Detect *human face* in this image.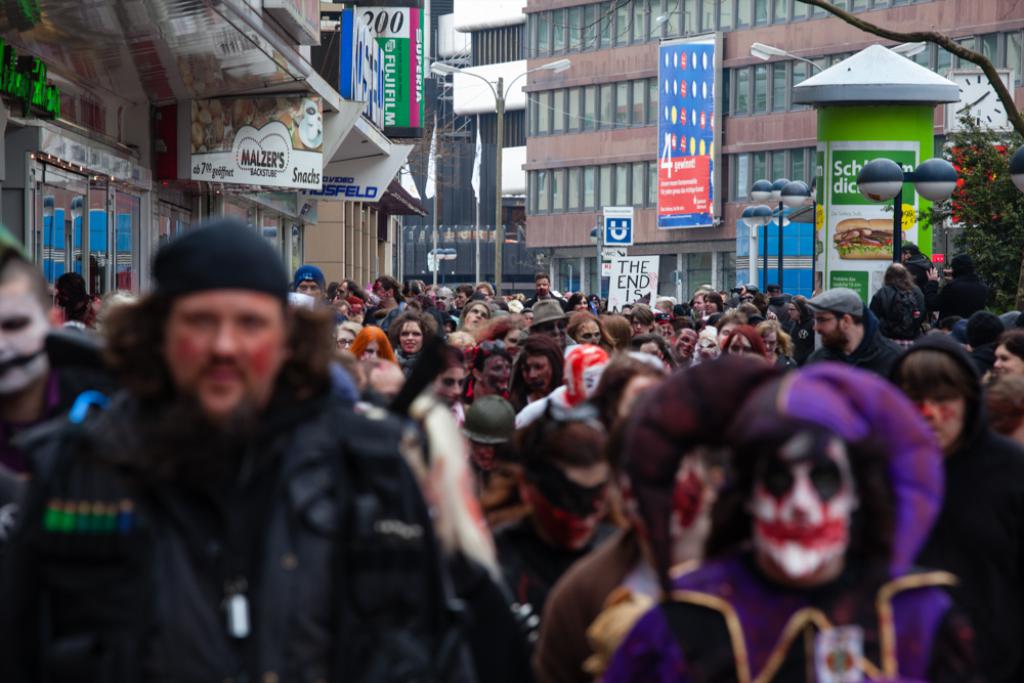
Detection: (990,344,1023,379).
